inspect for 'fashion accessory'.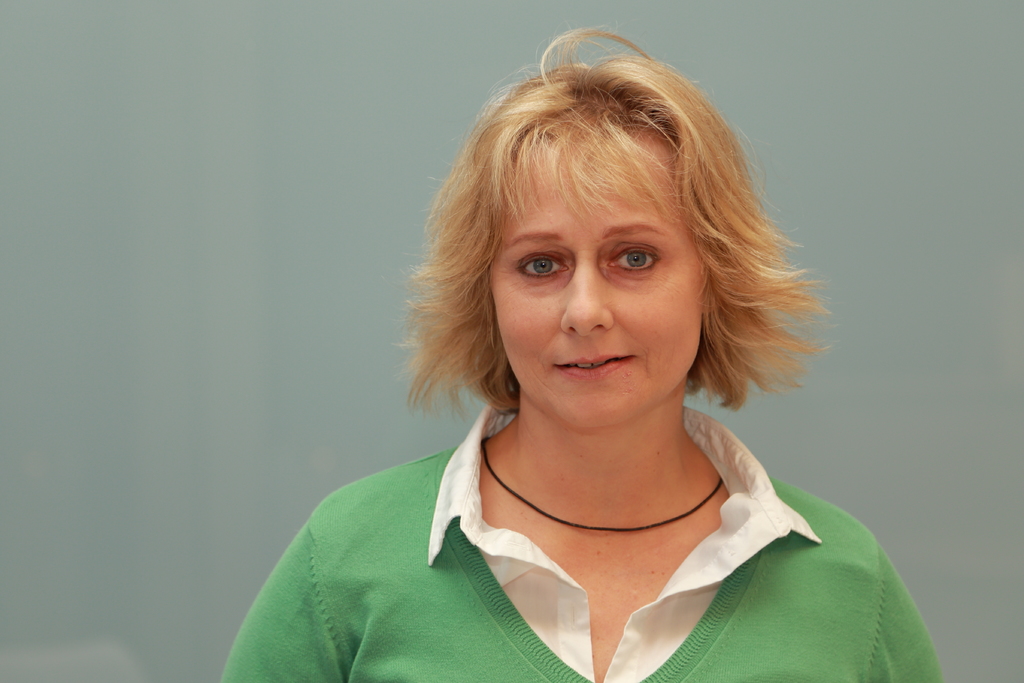
Inspection: {"x1": 483, "y1": 434, "x2": 726, "y2": 531}.
